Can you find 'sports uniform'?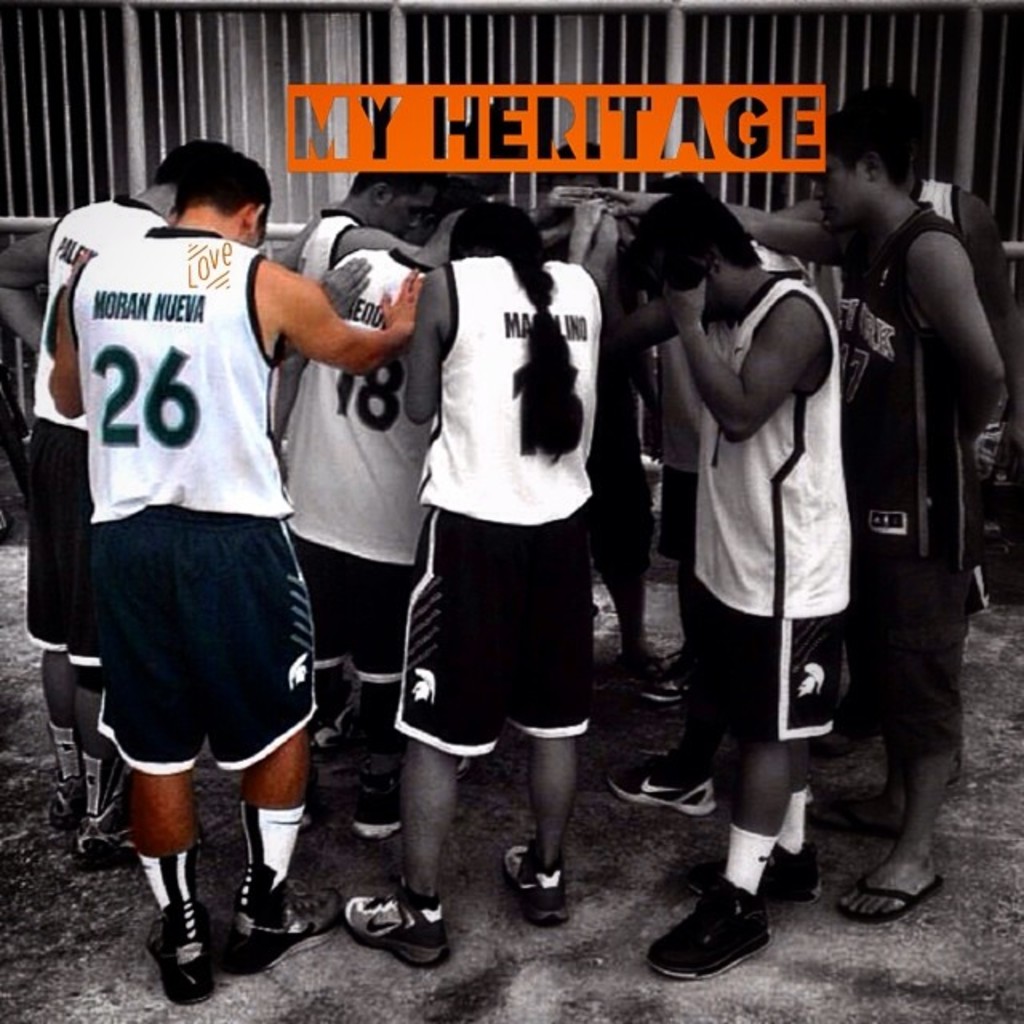
Yes, bounding box: x1=93 y1=221 x2=344 y2=1010.
